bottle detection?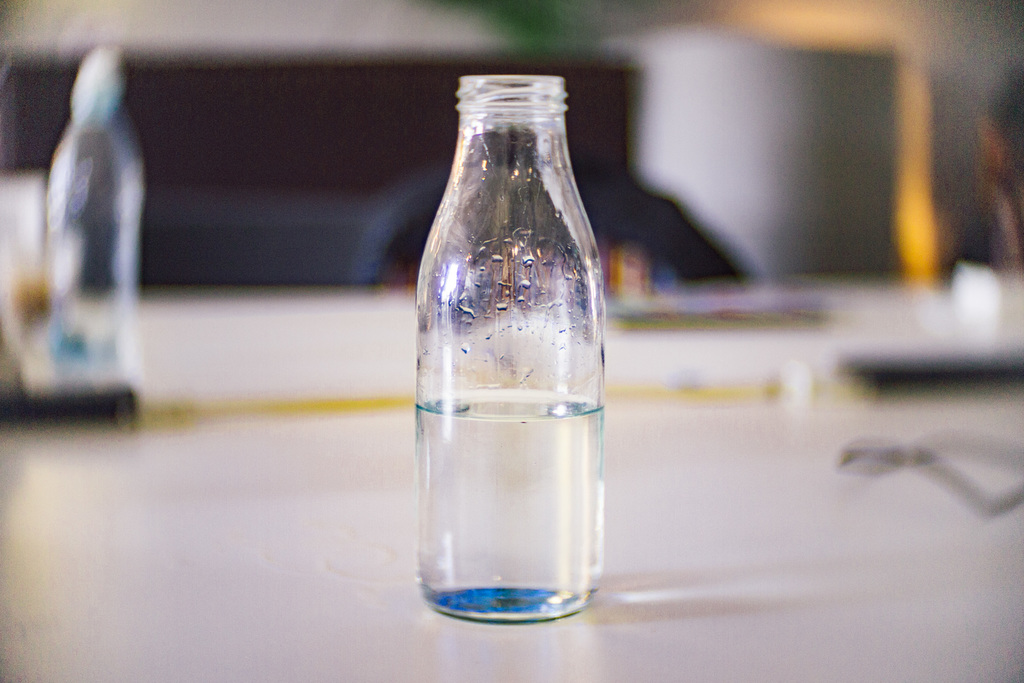
[left=41, top=50, right=150, bottom=378]
